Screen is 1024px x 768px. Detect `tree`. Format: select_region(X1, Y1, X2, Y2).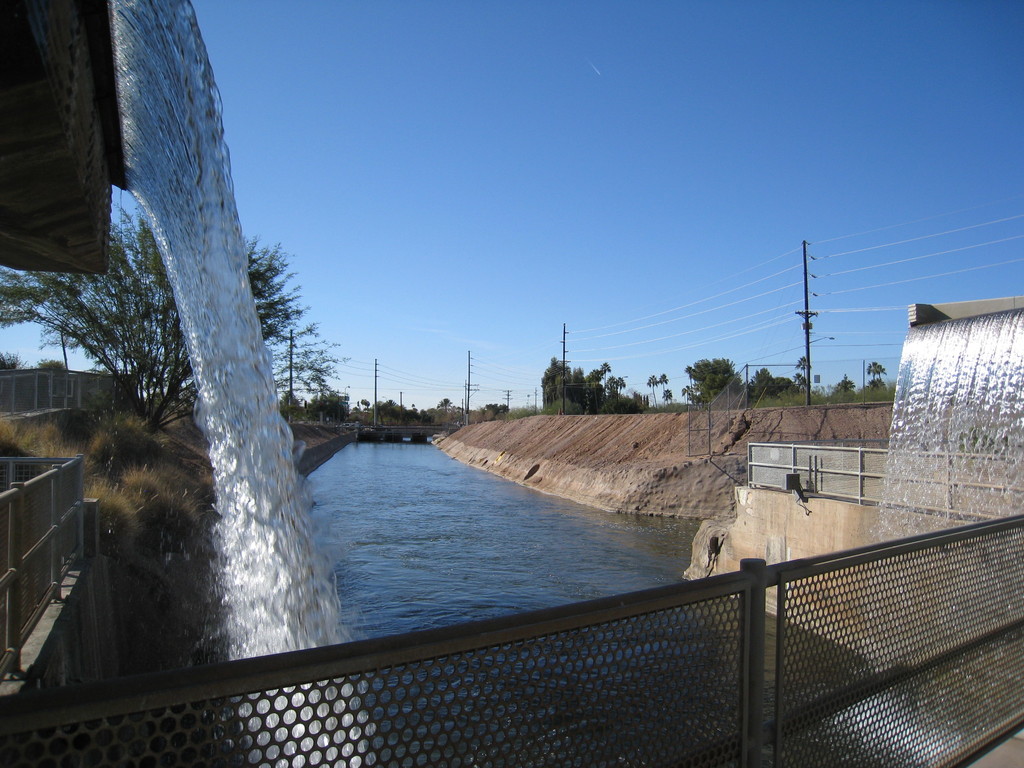
select_region(591, 359, 622, 419).
